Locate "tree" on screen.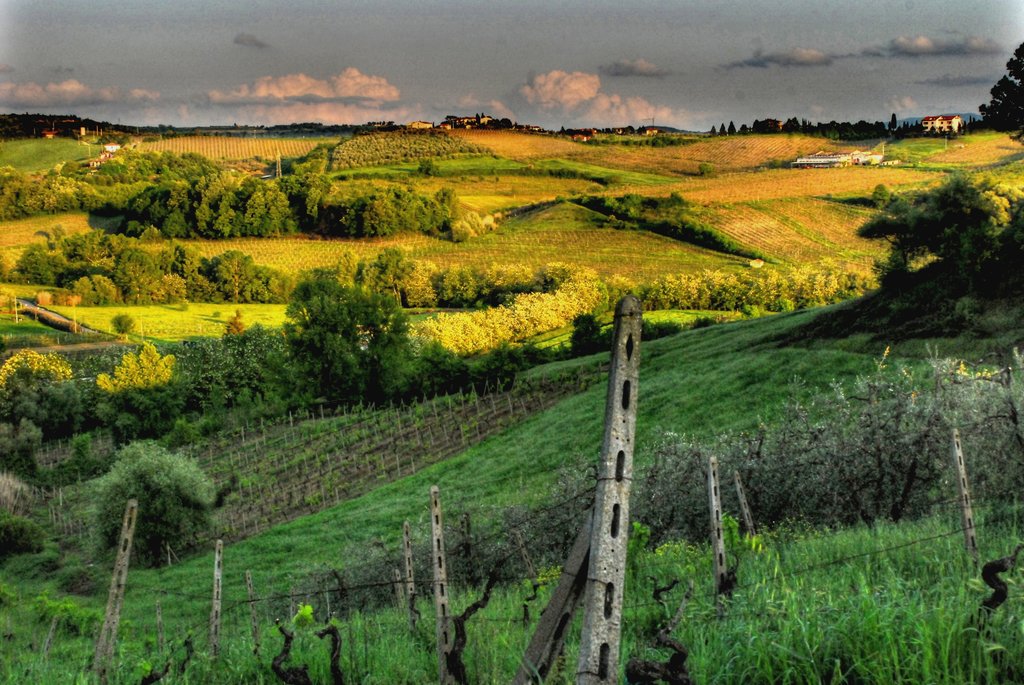
On screen at (89, 438, 215, 561).
